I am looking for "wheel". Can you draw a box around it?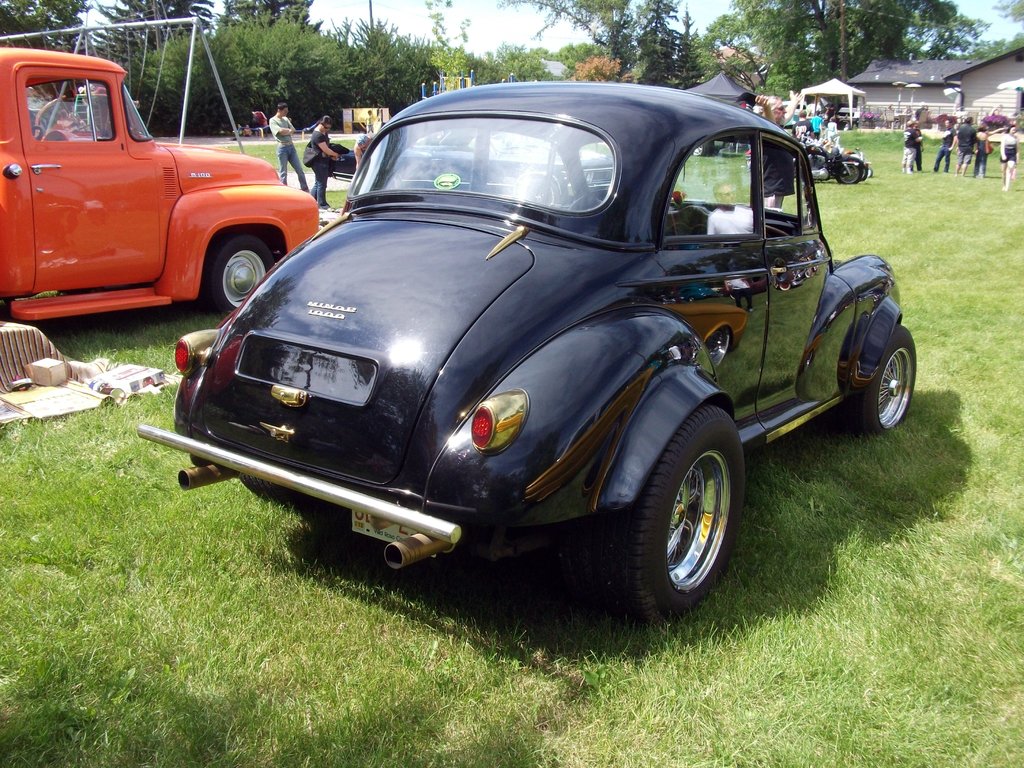
Sure, the bounding box is crop(612, 405, 742, 618).
